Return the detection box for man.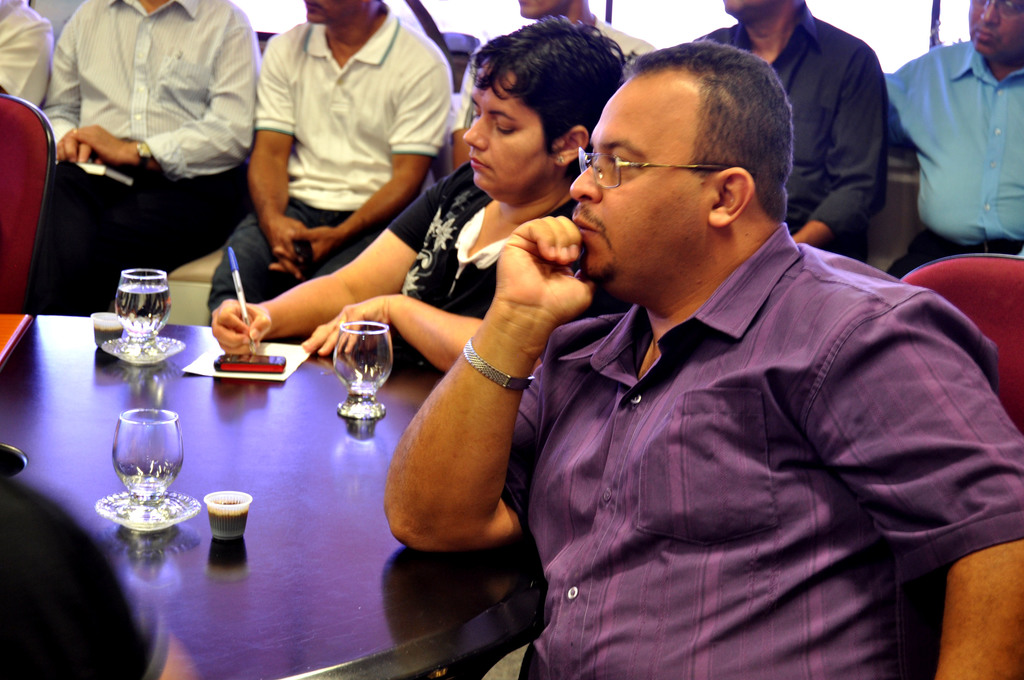
[882,0,1023,280].
